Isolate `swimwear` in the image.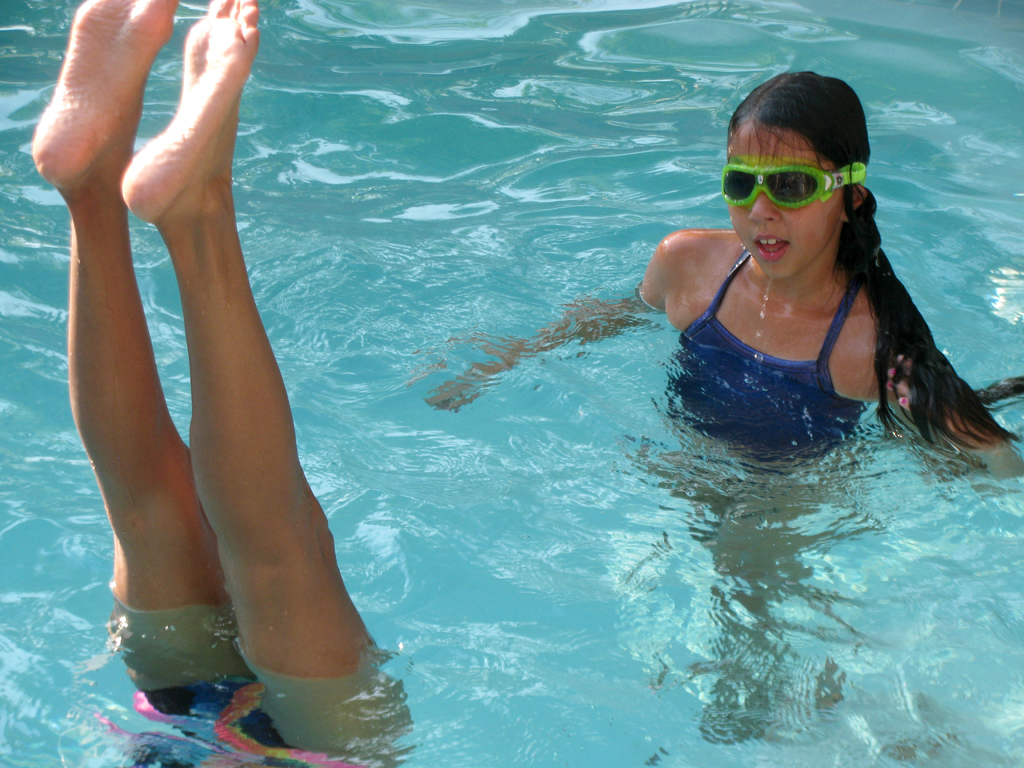
Isolated region: (x1=660, y1=247, x2=863, y2=472).
